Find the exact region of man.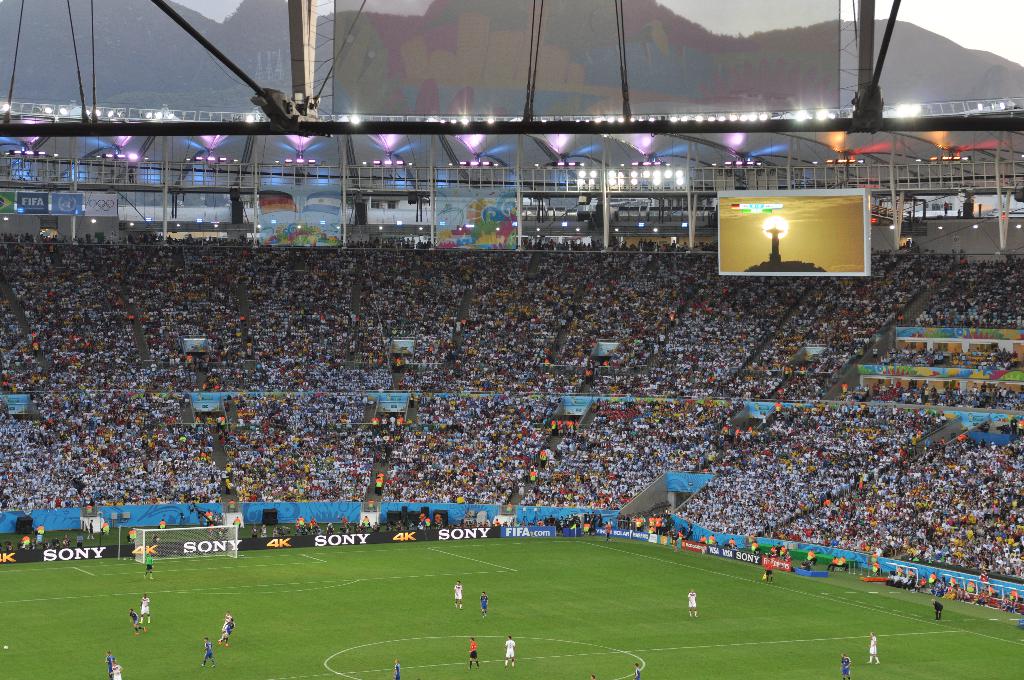
Exact region: pyautogui.locateOnScreen(751, 542, 761, 555).
